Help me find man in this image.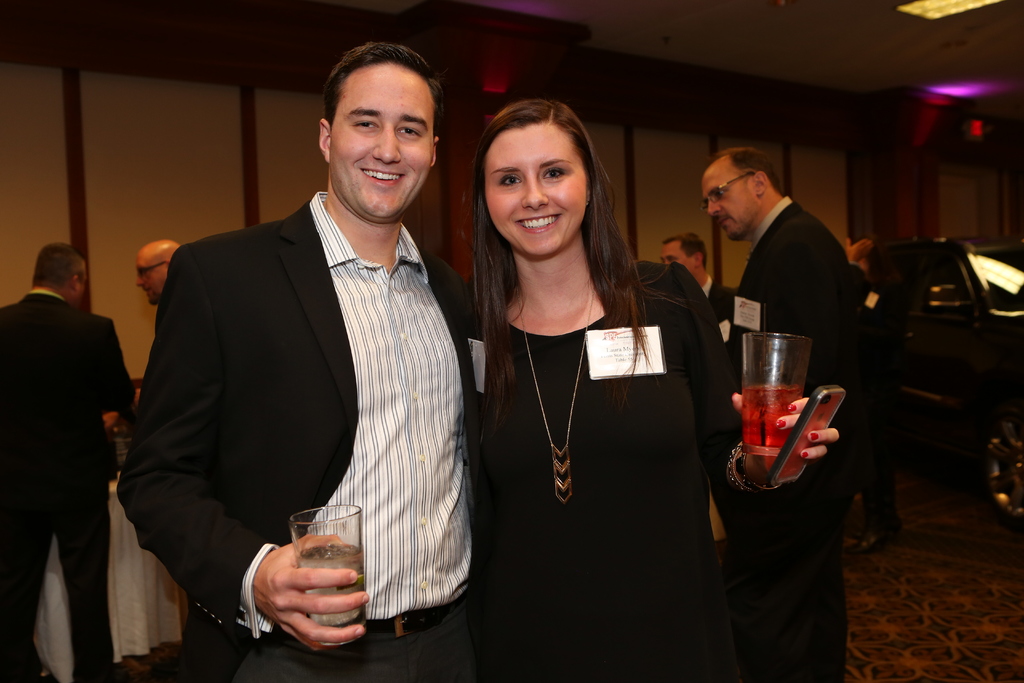
Found it: locate(0, 242, 130, 681).
